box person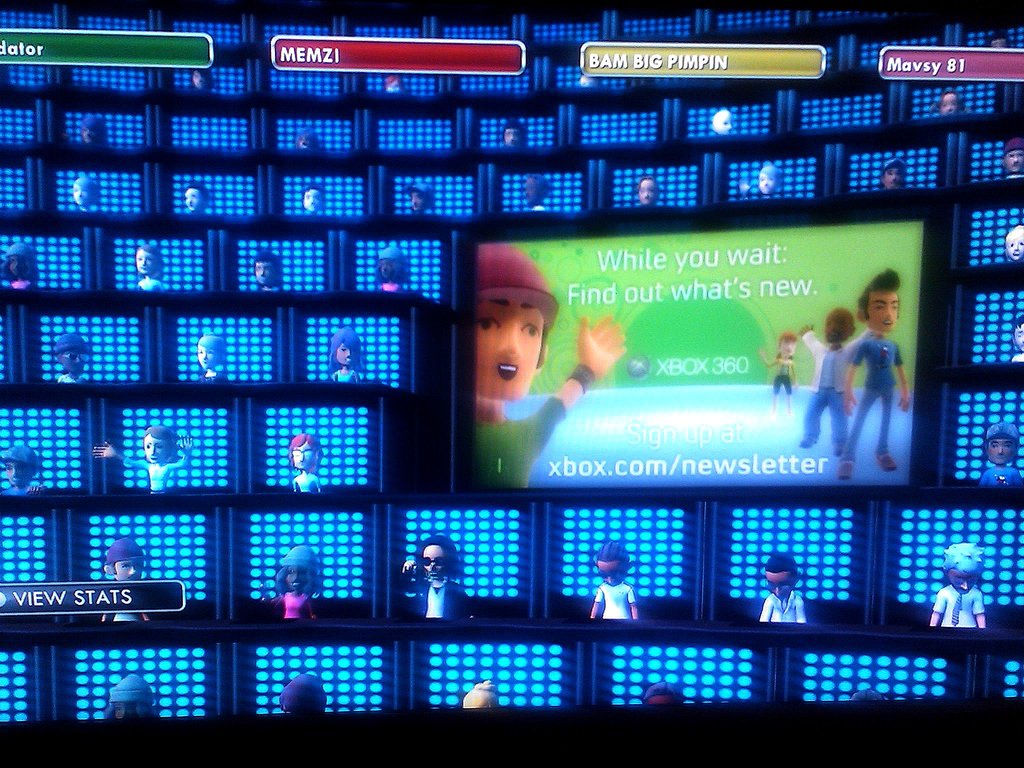
{"left": 186, "top": 69, "right": 212, "bottom": 88}
